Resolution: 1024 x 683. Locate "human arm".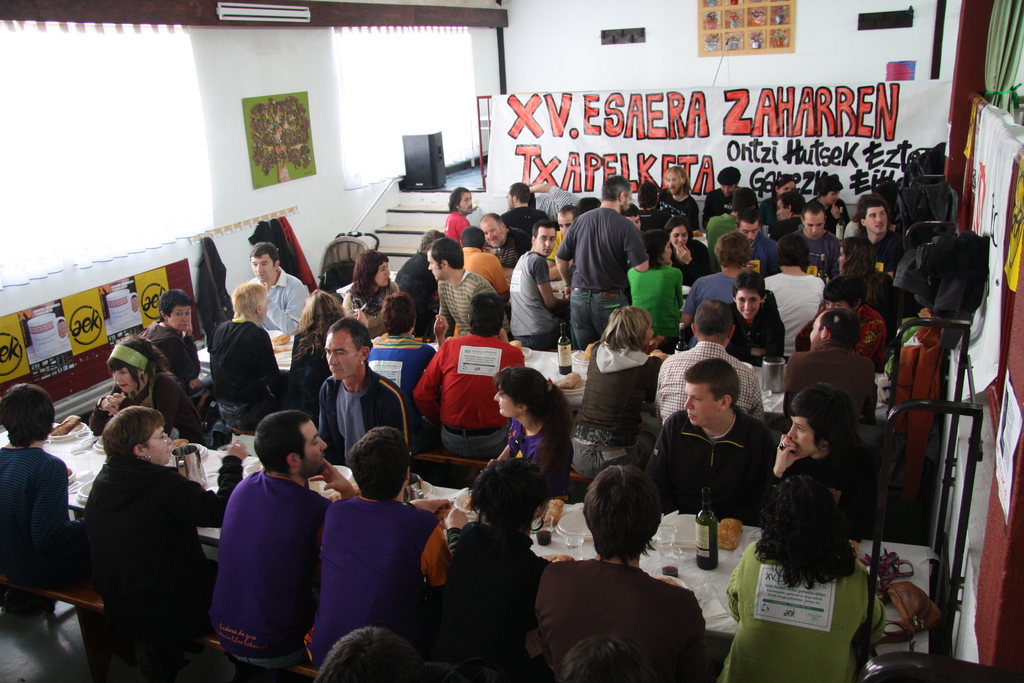
<box>552,224,574,293</box>.
